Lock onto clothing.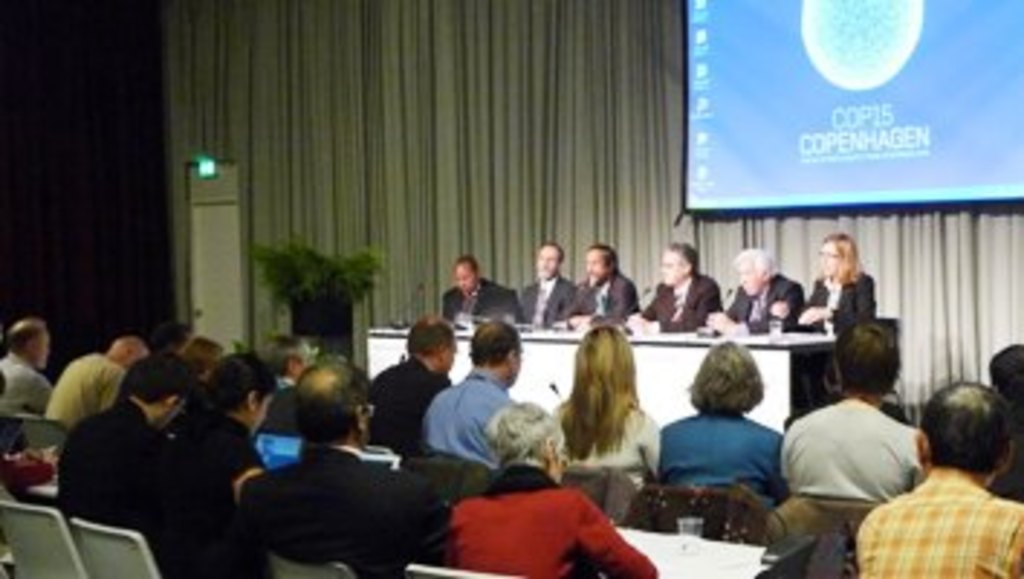
Locked: (left=654, top=405, right=795, bottom=483).
